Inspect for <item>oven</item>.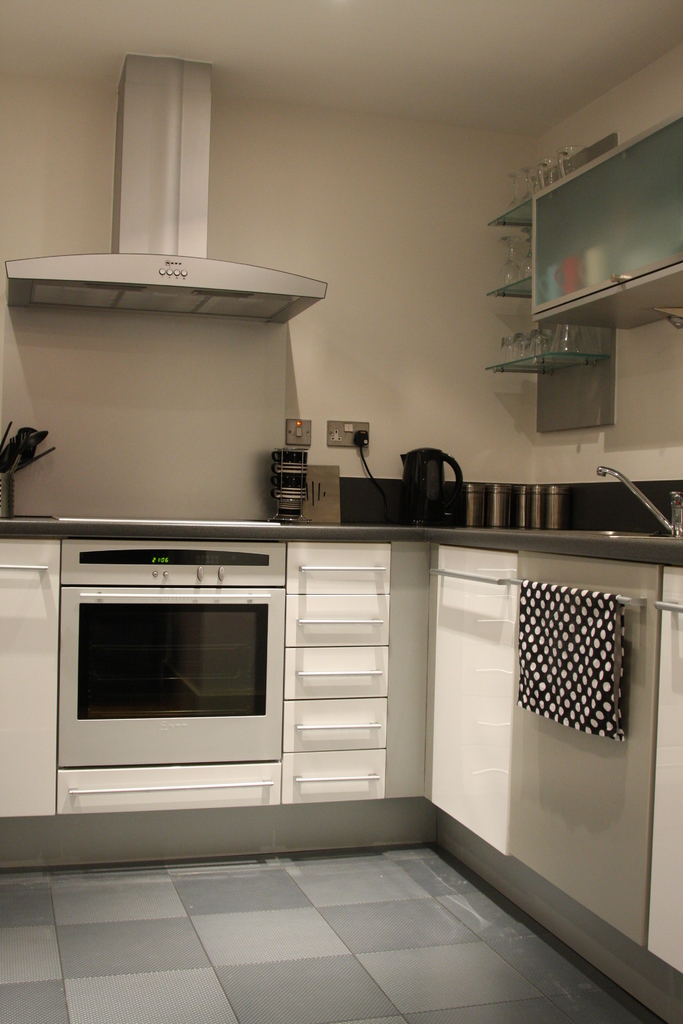
Inspection: (58,582,283,762).
